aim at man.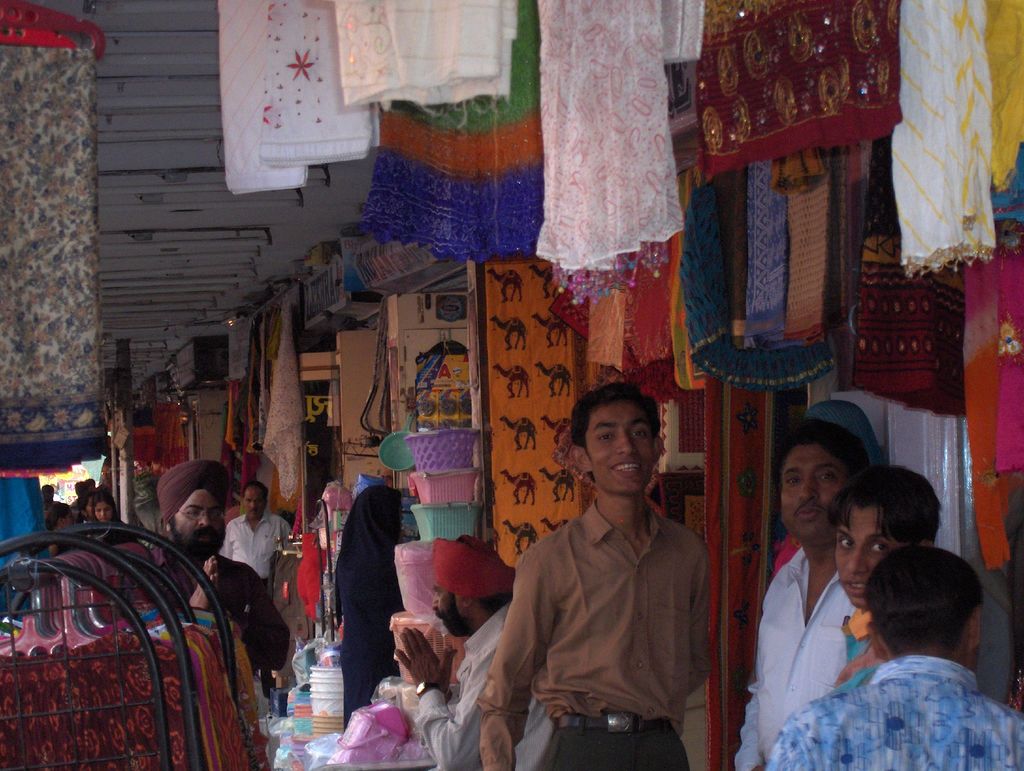
Aimed at <region>140, 457, 289, 688</region>.
